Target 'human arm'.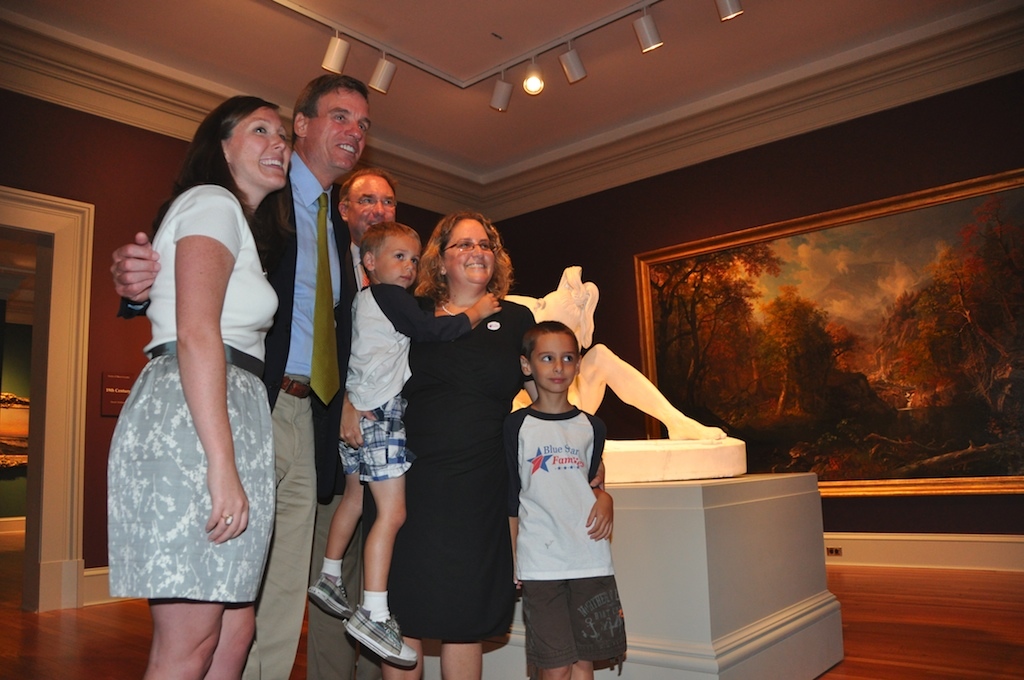
Target region: (172,202,248,544).
